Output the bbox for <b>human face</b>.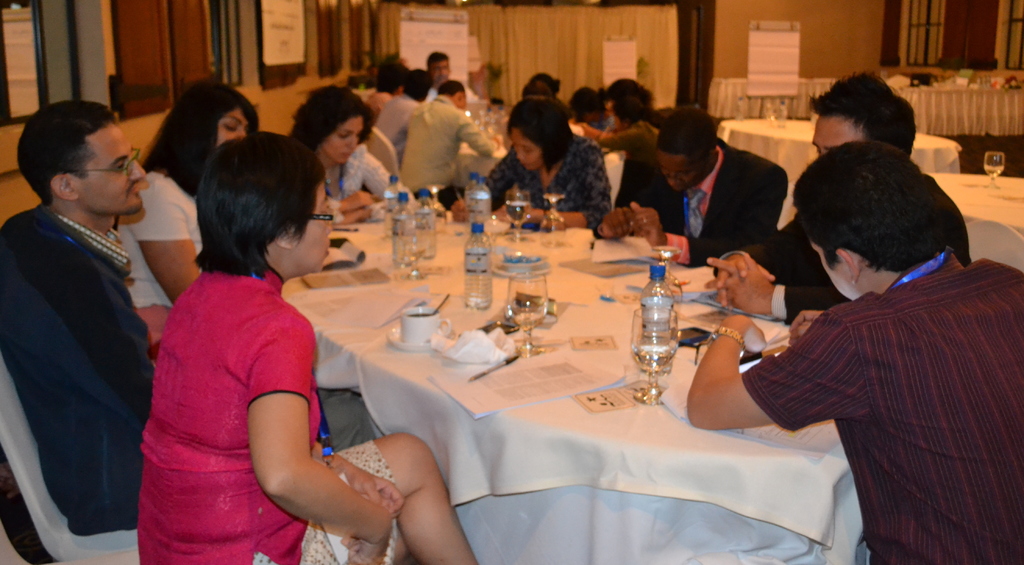
[658,143,700,191].
